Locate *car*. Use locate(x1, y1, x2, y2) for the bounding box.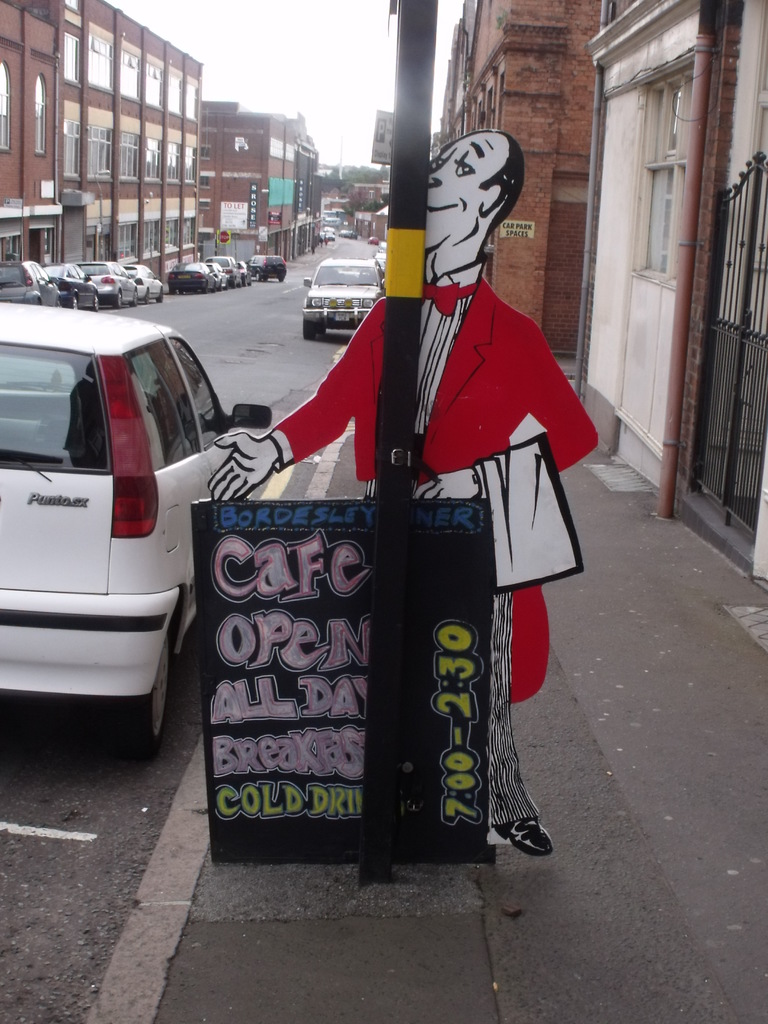
locate(324, 232, 336, 241).
